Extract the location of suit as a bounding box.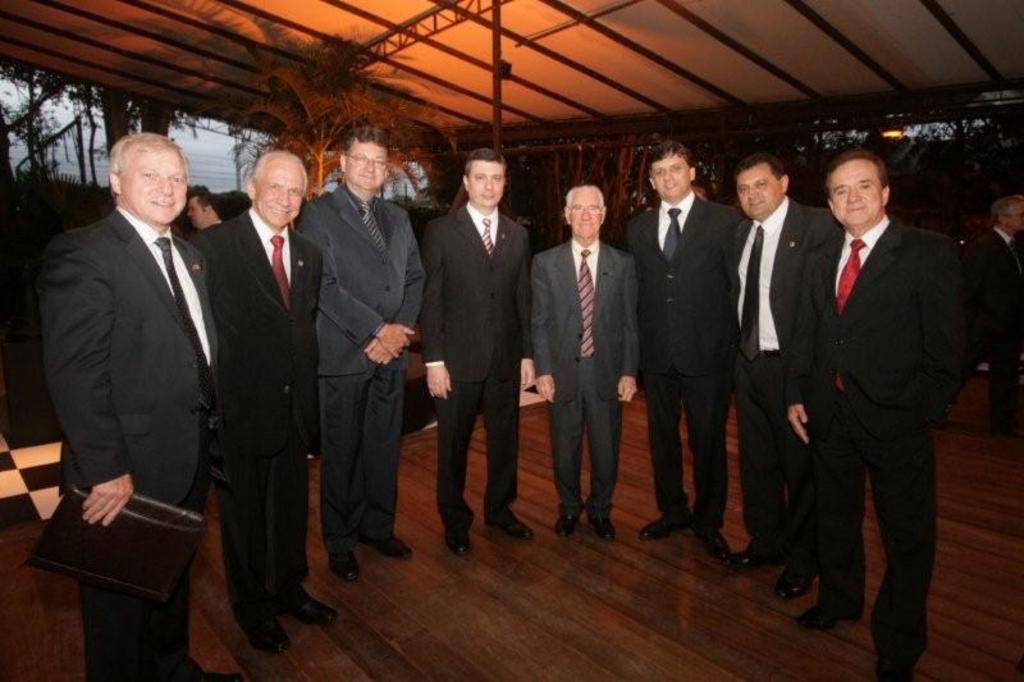
left=622, top=193, right=744, bottom=527.
